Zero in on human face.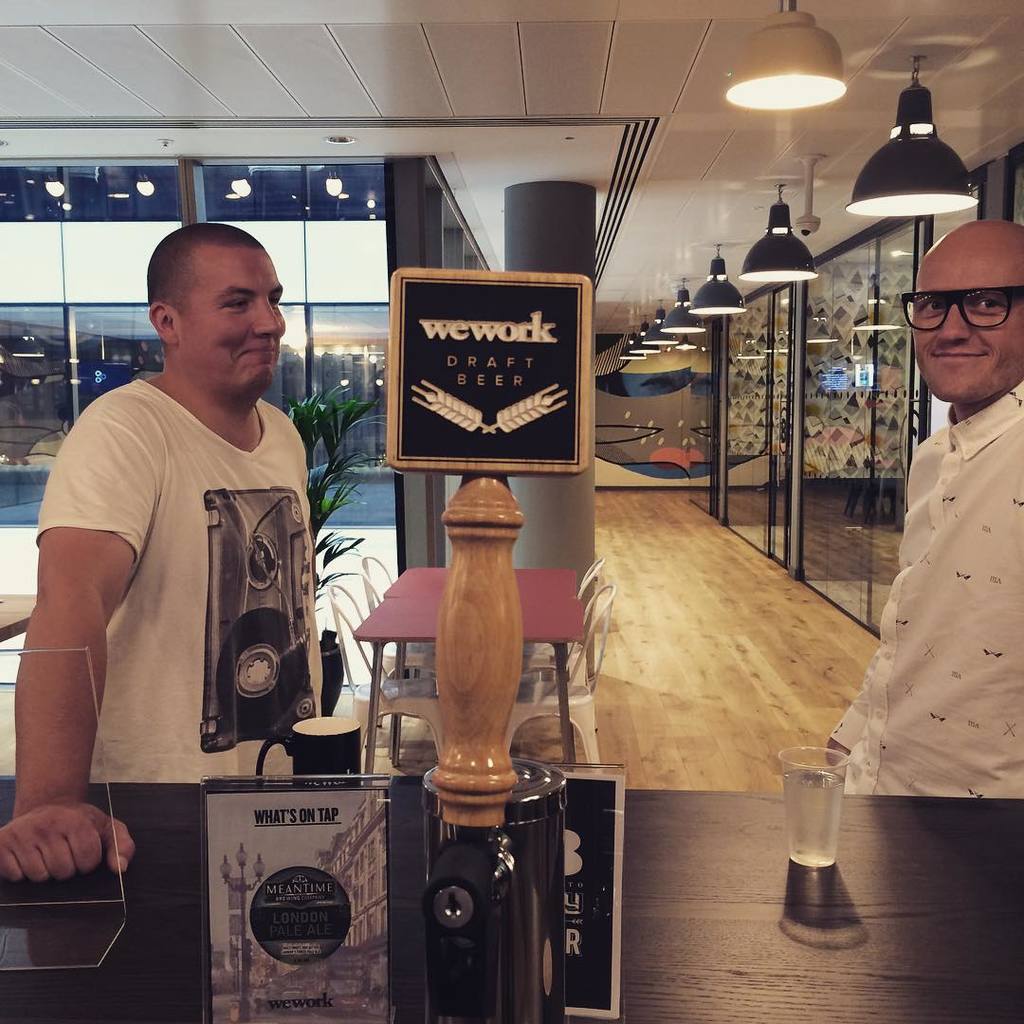
Zeroed in: 911/249/1023/407.
